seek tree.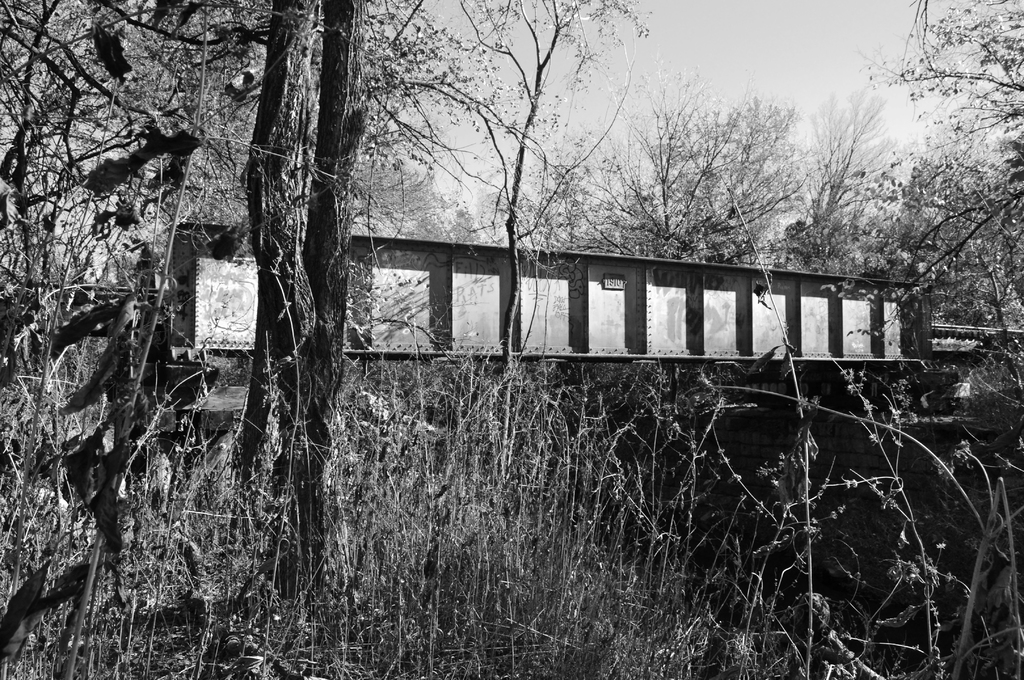
{"left": 865, "top": 0, "right": 1023, "bottom": 360}.
